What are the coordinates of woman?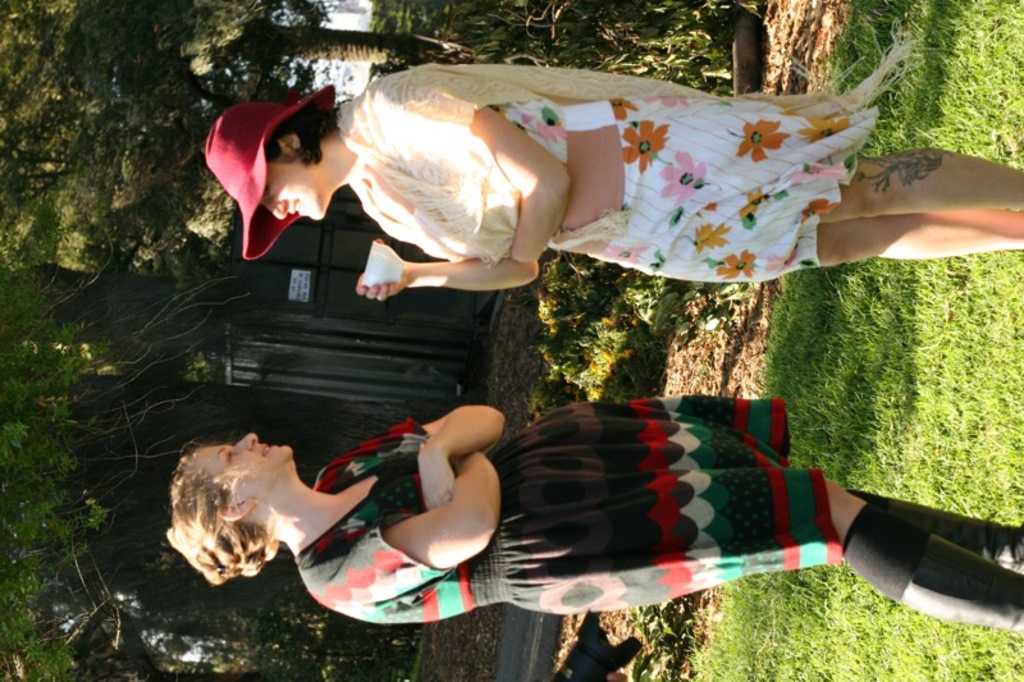
[x1=169, y1=406, x2=1023, y2=624].
